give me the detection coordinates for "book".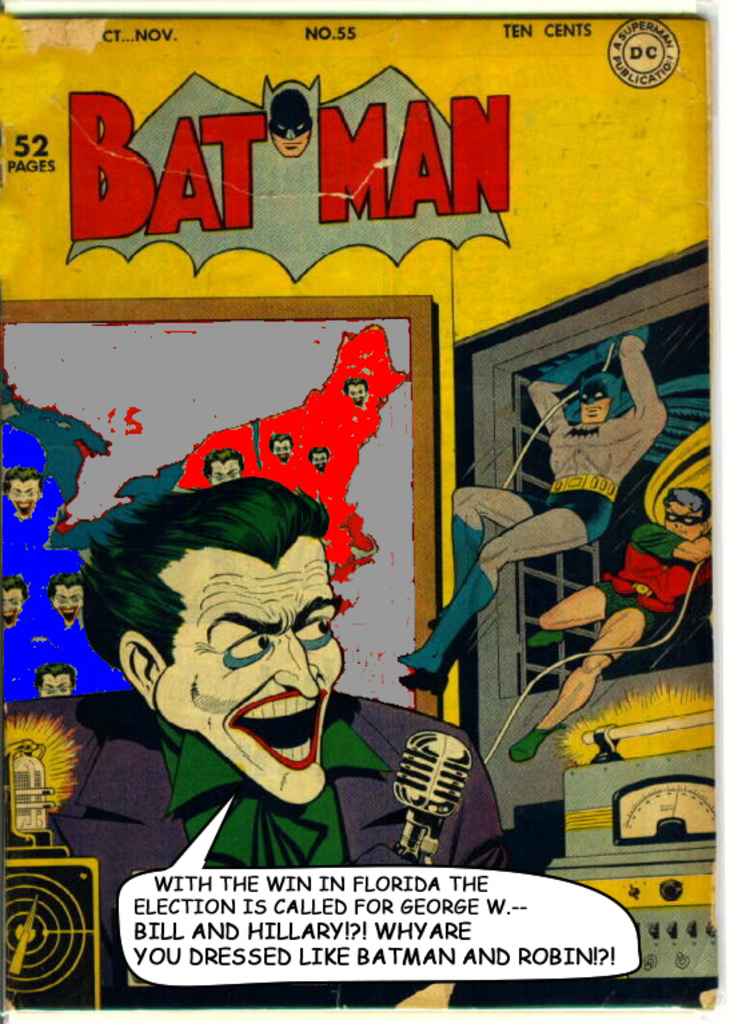
[0,1,733,1011].
